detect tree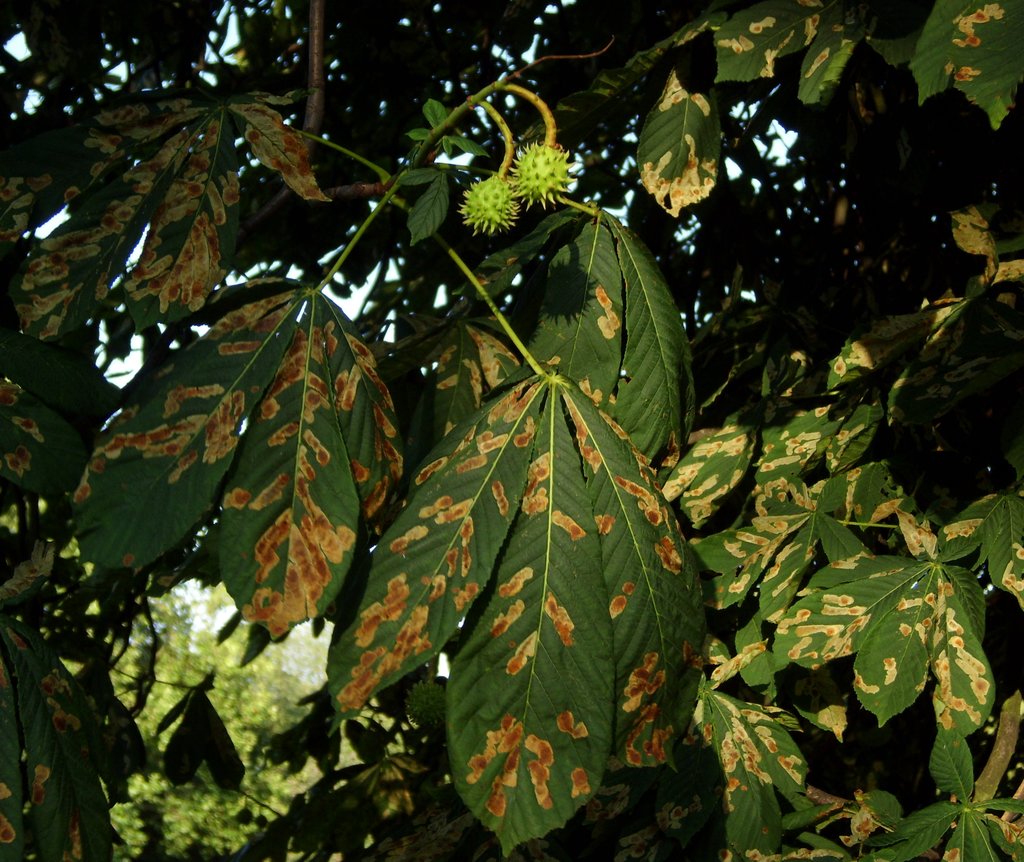
<box>0,0,1023,861</box>
